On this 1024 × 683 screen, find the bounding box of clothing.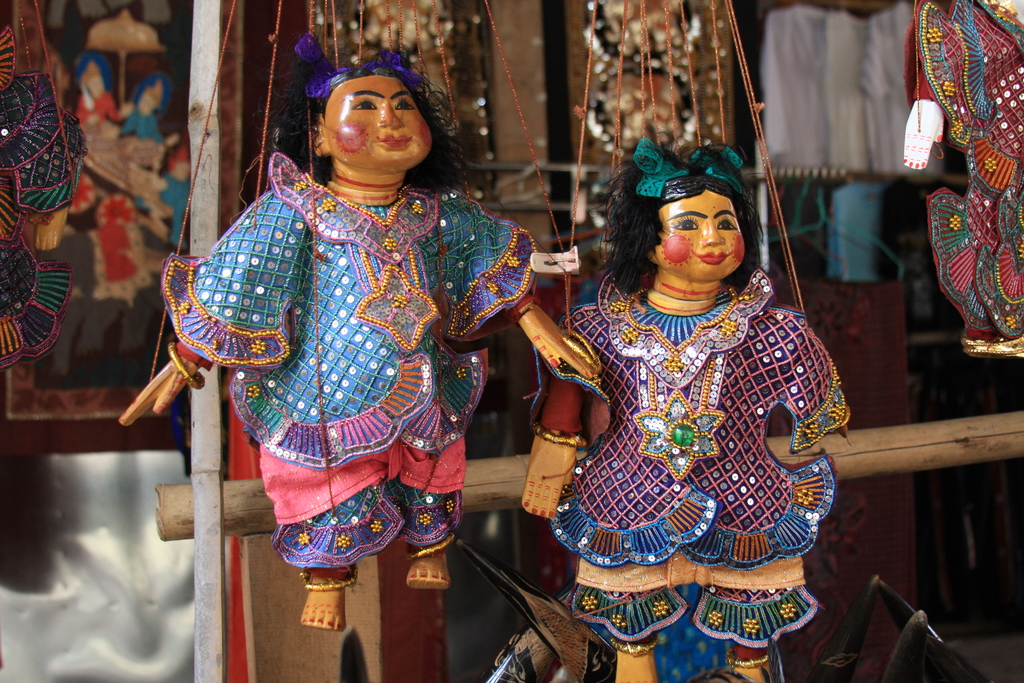
Bounding box: x1=165, y1=153, x2=534, y2=563.
